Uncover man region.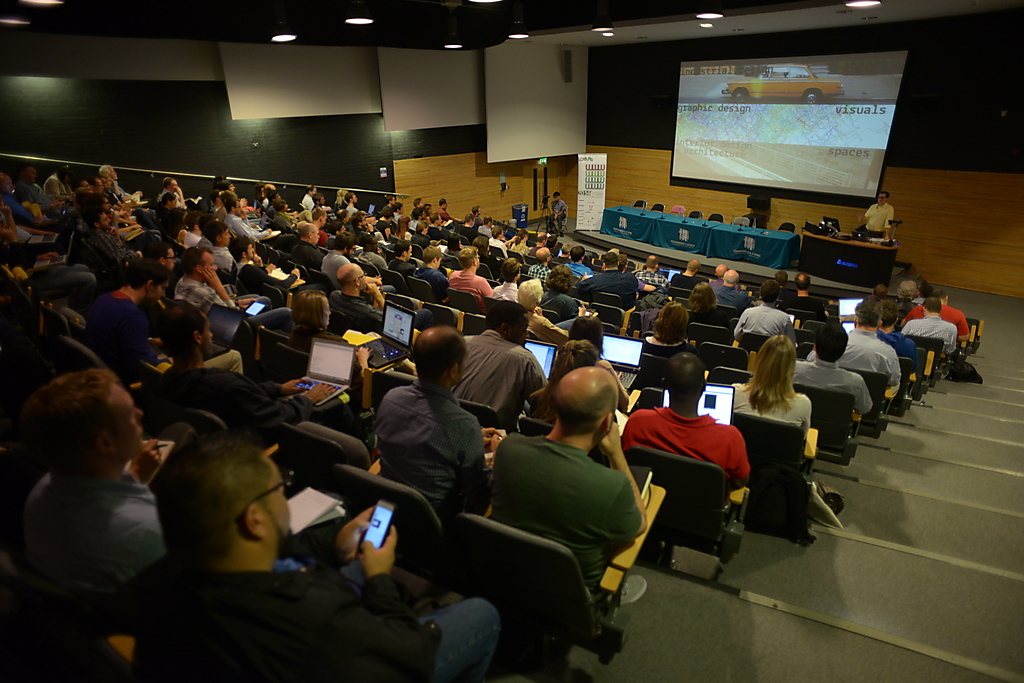
Uncovered: rect(784, 338, 873, 422).
